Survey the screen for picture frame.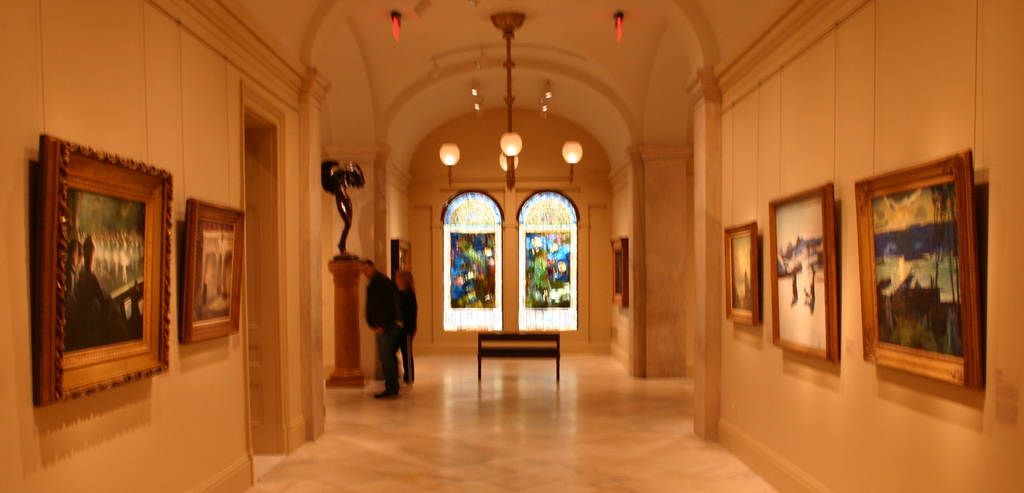
Survey found: box=[181, 200, 245, 345].
